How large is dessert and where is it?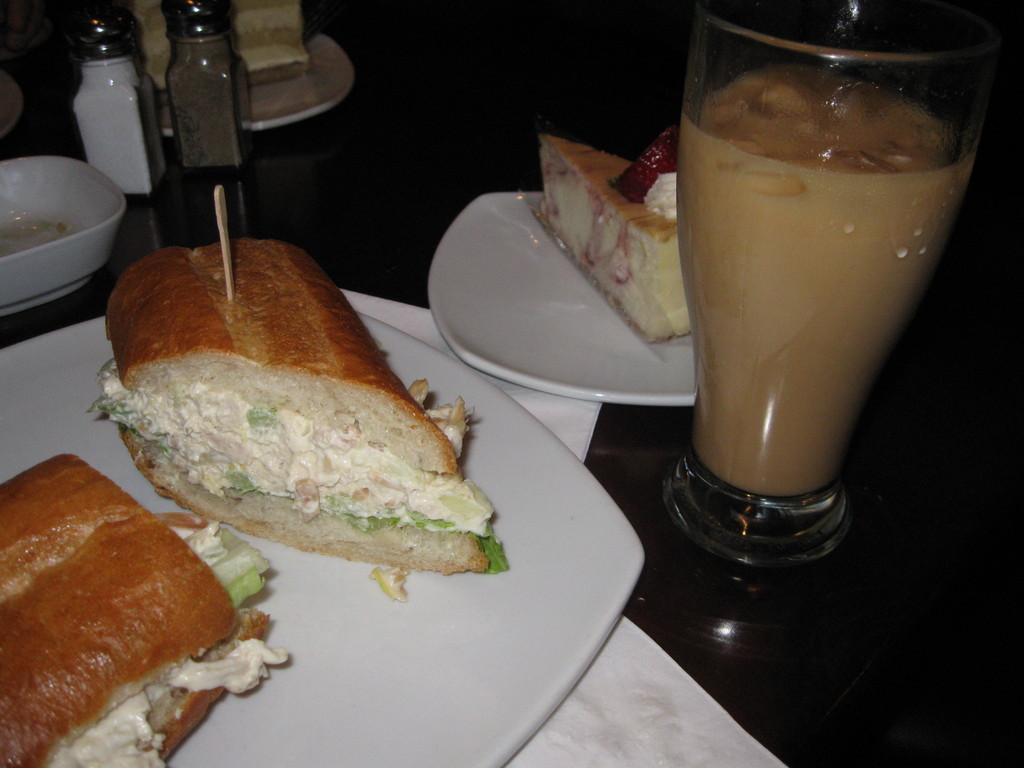
Bounding box: detection(7, 457, 257, 767).
